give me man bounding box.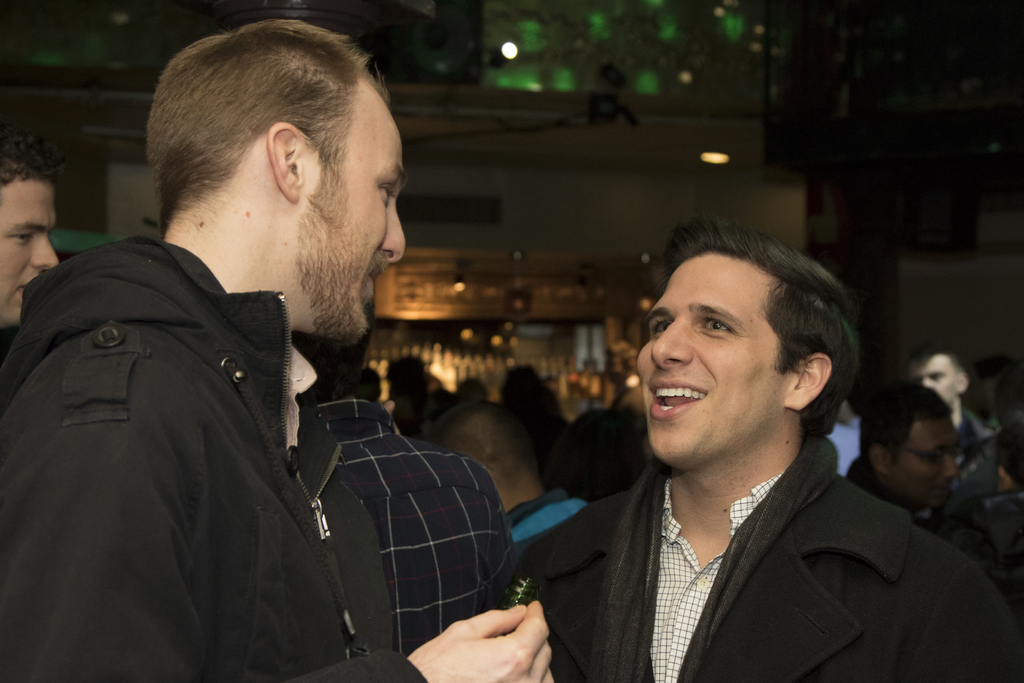
select_region(477, 219, 1023, 682).
